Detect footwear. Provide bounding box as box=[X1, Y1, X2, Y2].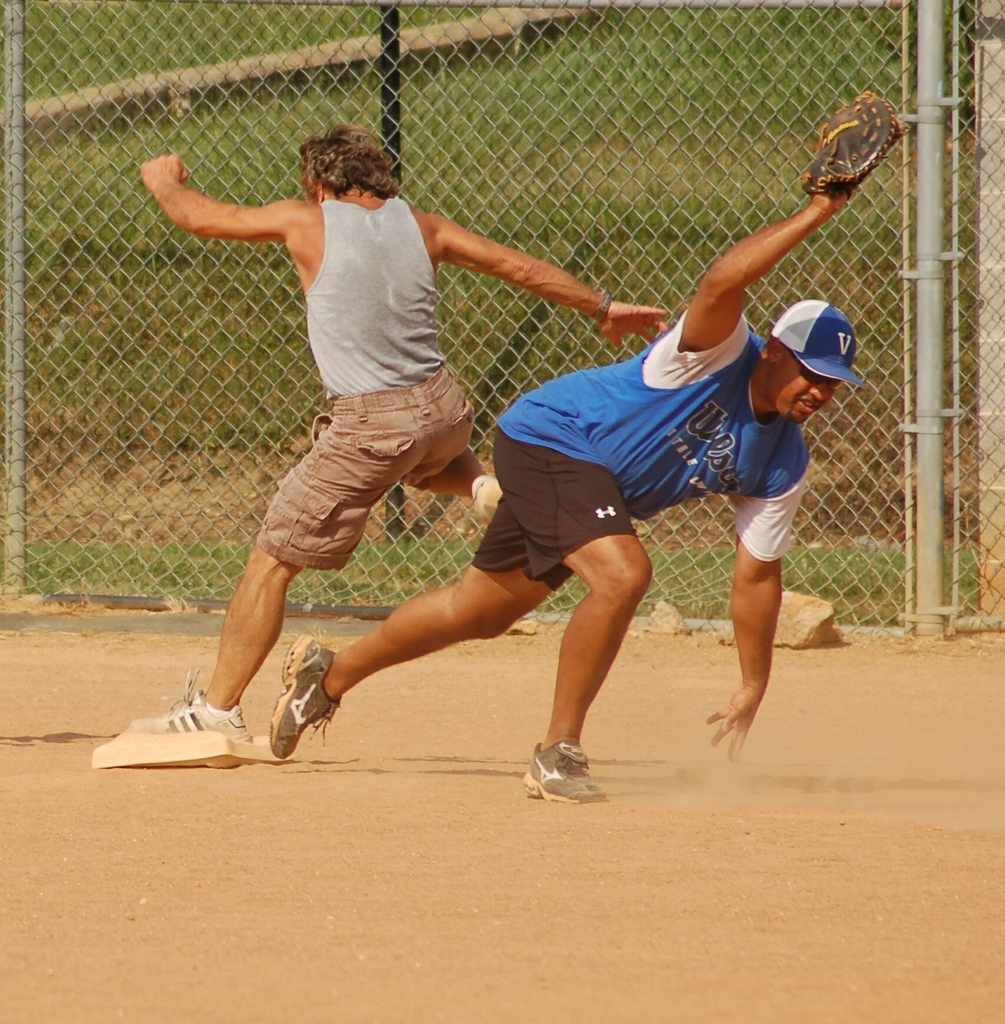
box=[241, 643, 336, 766].
